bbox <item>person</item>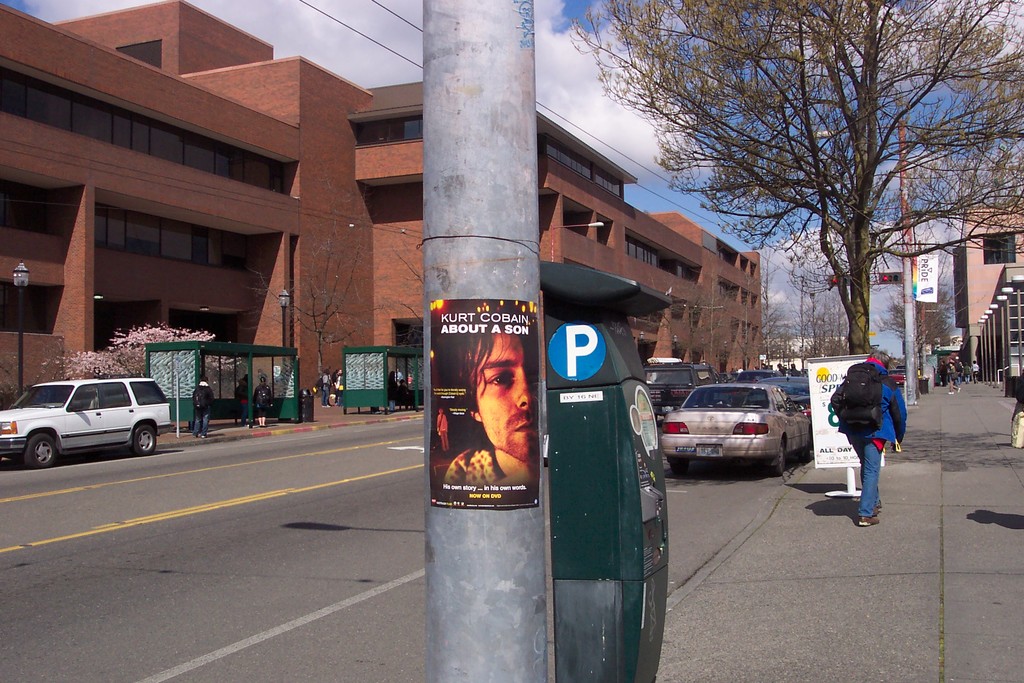
detection(445, 320, 541, 491)
